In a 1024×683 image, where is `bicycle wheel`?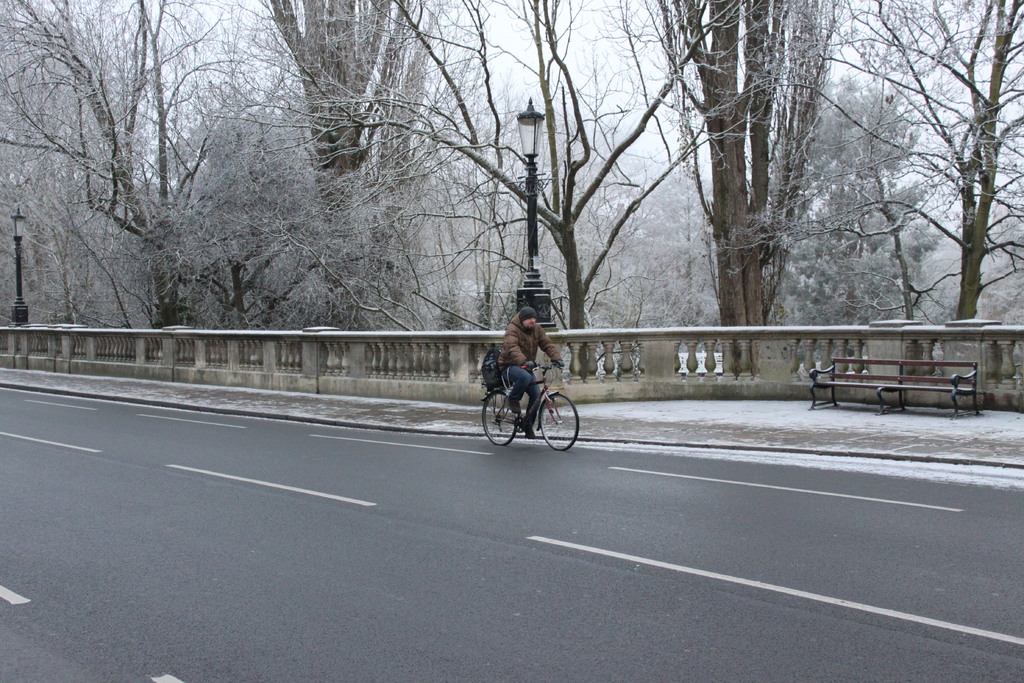
bbox(539, 390, 582, 453).
